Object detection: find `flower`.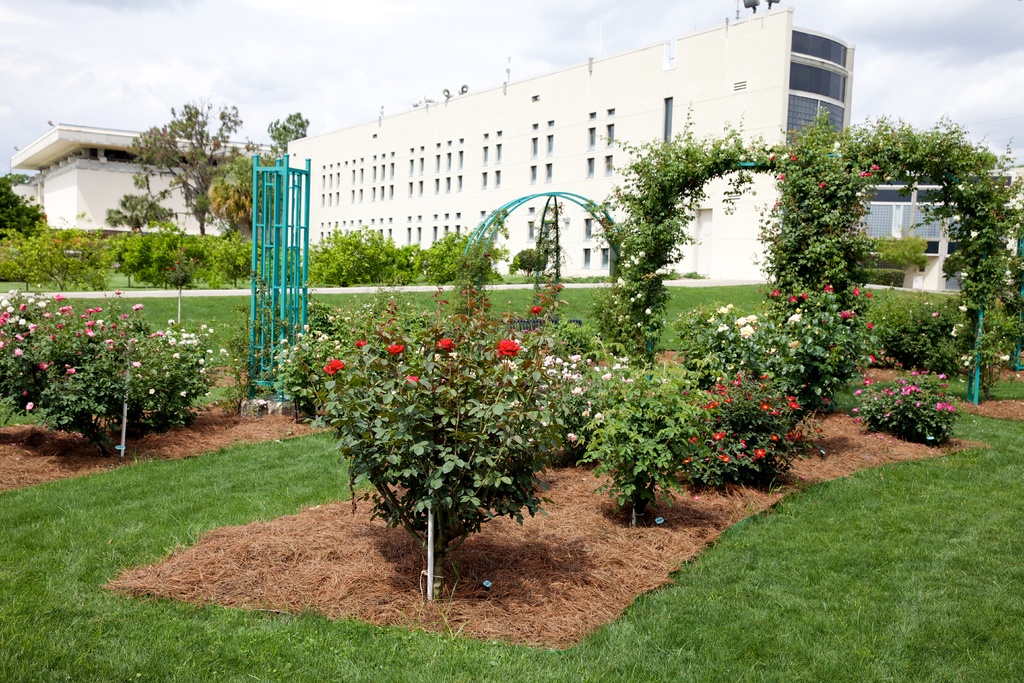
819:181:826:188.
